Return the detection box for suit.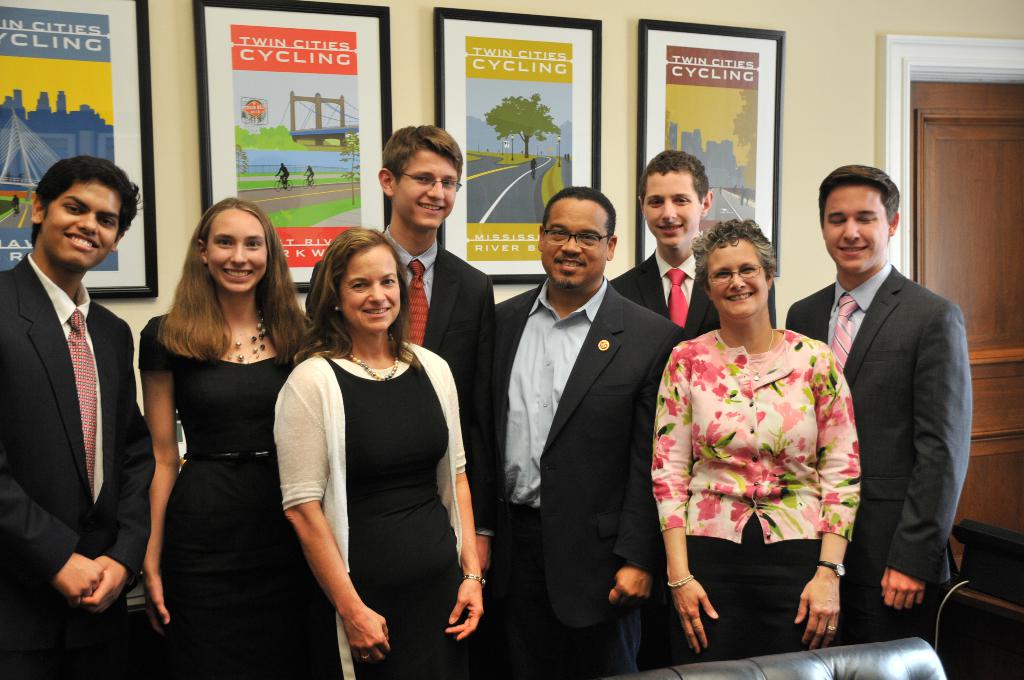
crop(298, 224, 493, 539).
